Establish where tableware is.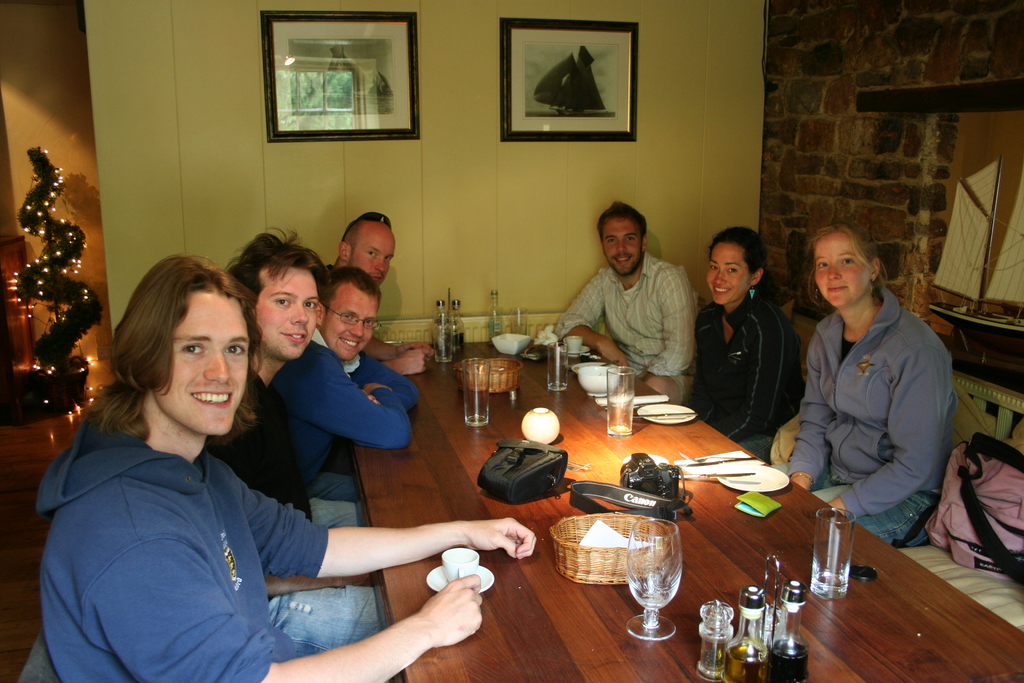
Established at [x1=580, y1=364, x2=618, y2=397].
